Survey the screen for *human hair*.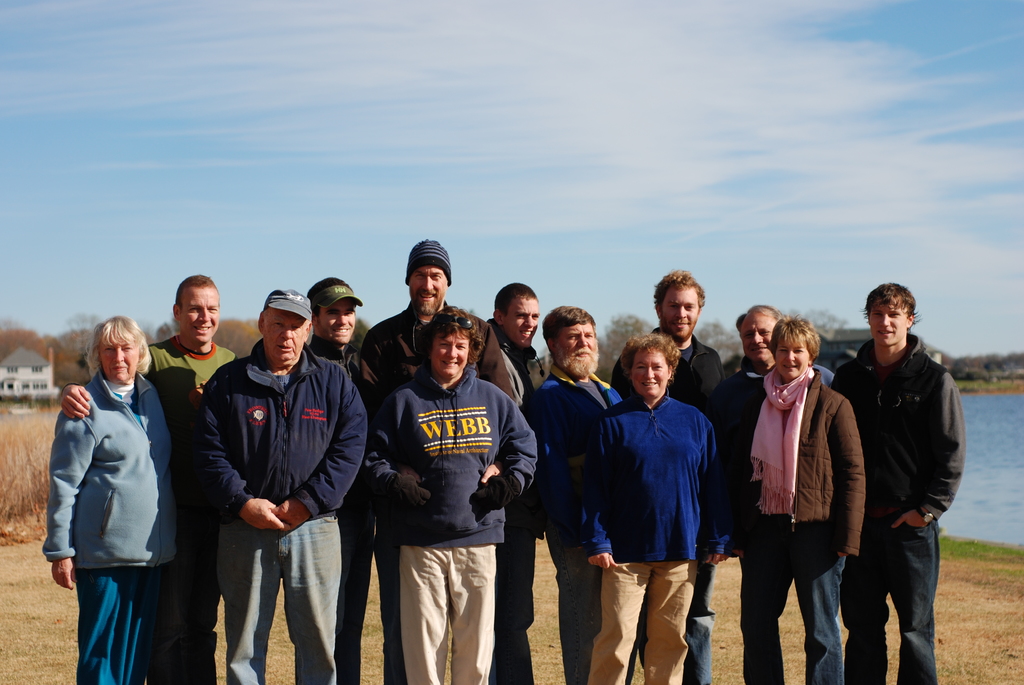
Survey found: rect(733, 304, 792, 335).
